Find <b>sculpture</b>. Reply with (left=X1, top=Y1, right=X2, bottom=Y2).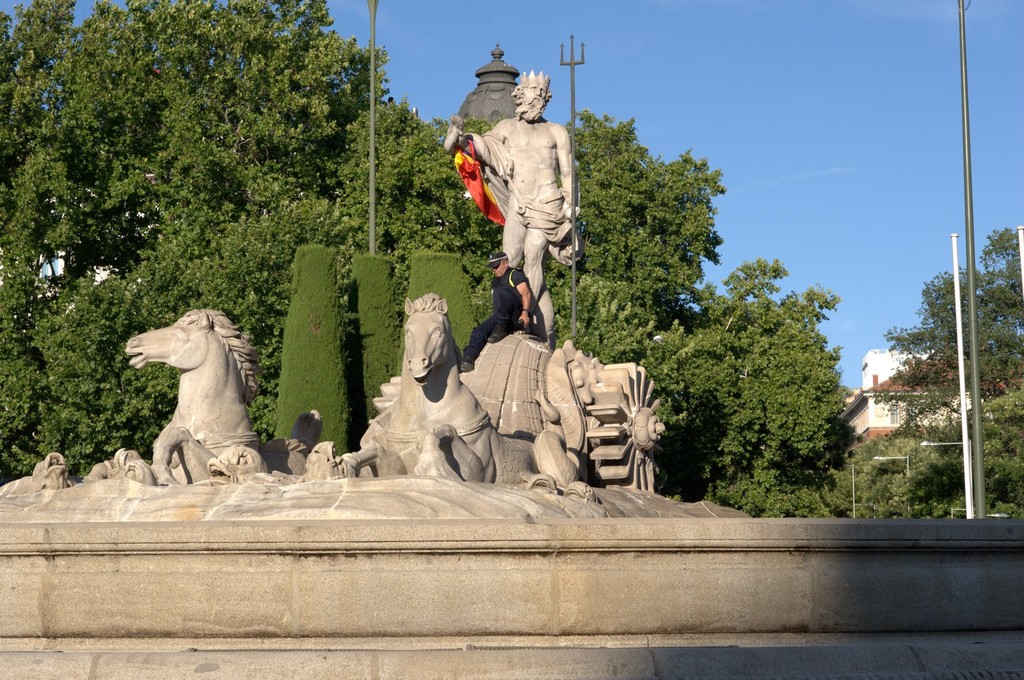
(left=540, top=337, right=690, bottom=487).
